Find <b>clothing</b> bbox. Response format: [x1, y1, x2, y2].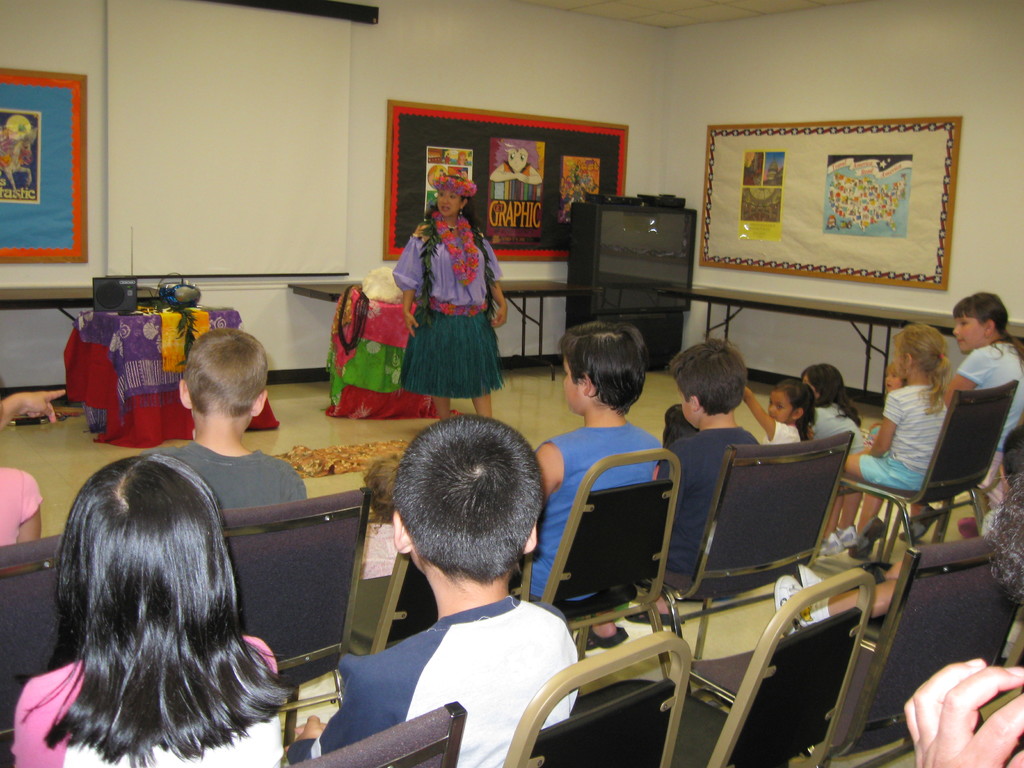
[279, 593, 580, 767].
